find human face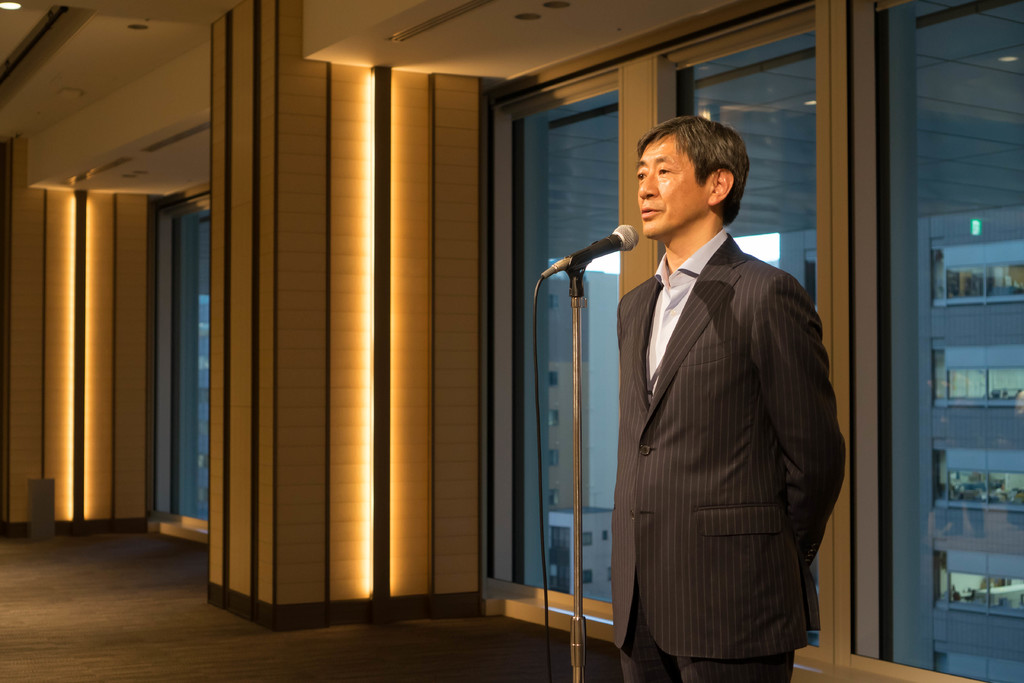
select_region(637, 133, 709, 245)
